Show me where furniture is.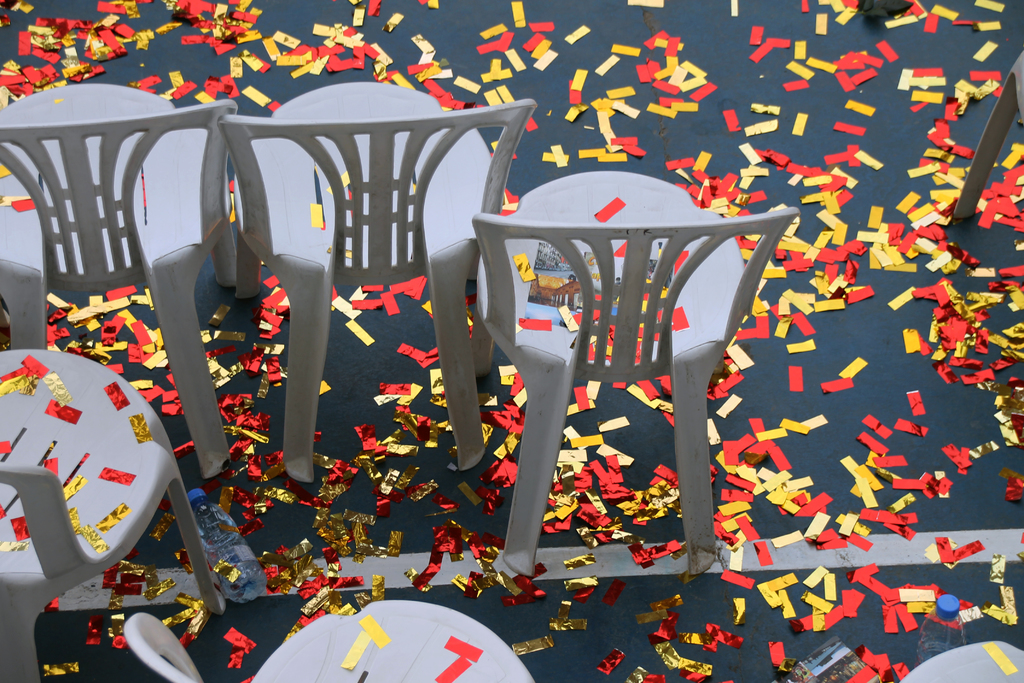
furniture is at box=[467, 169, 798, 577].
